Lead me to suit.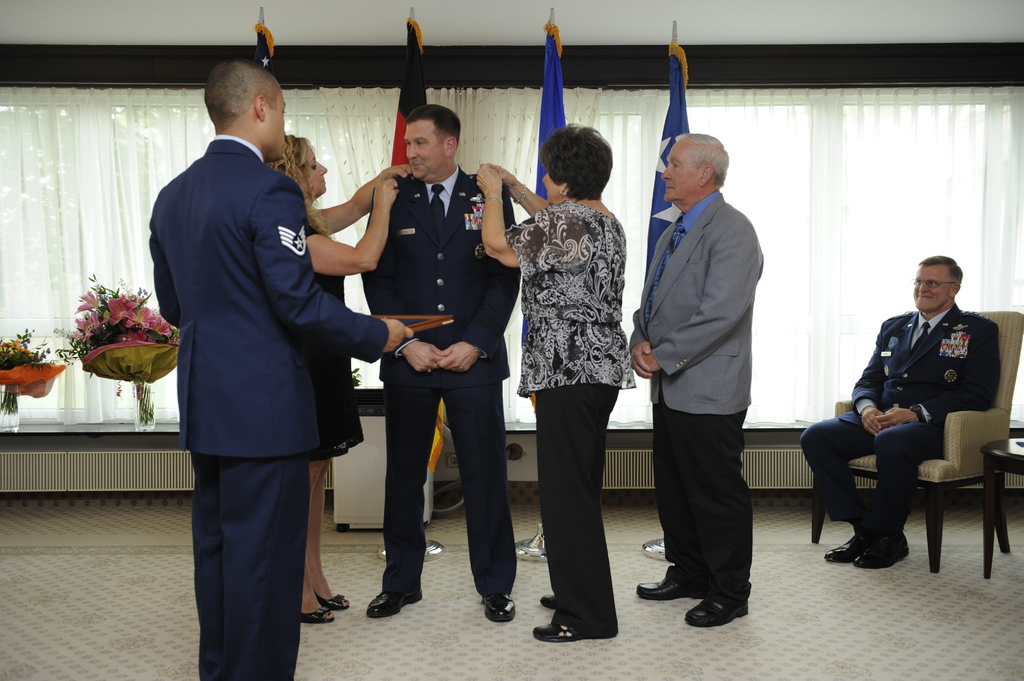
Lead to {"left": 354, "top": 162, "right": 525, "bottom": 600}.
